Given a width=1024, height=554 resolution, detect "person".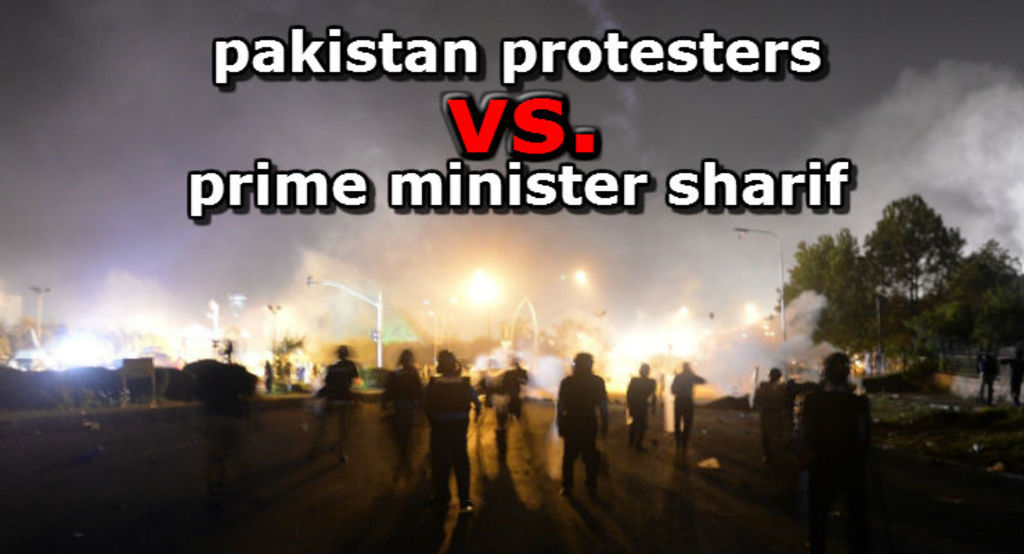
left=375, top=342, right=417, bottom=499.
